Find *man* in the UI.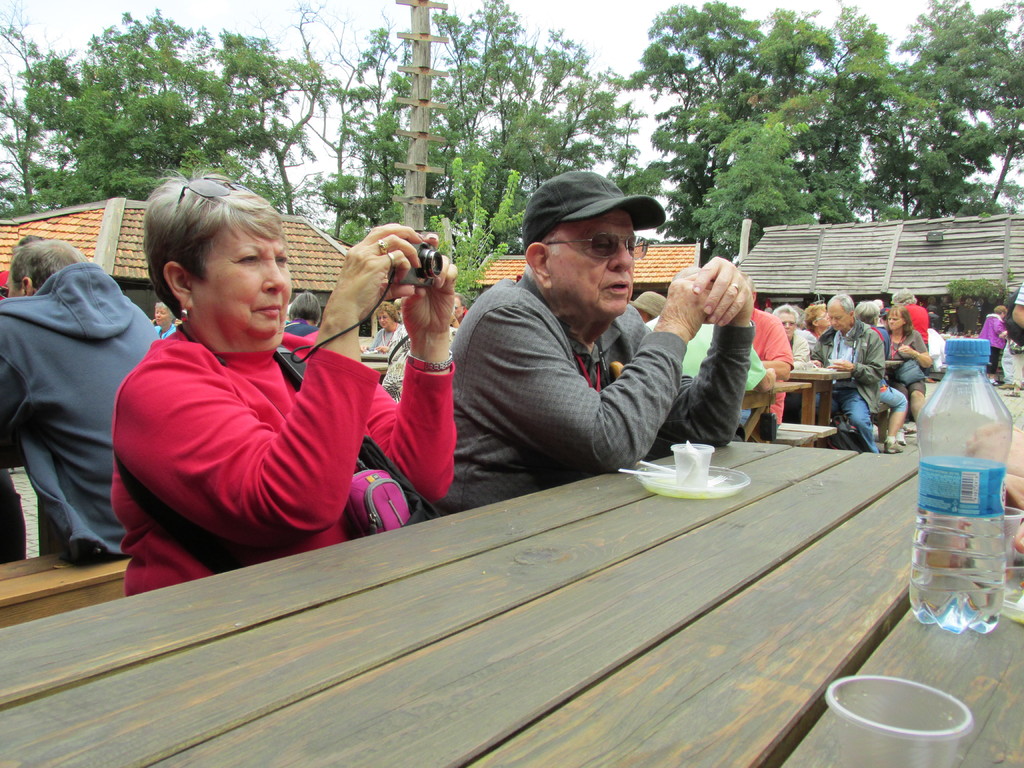
UI element at Rect(446, 294, 466, 332).
